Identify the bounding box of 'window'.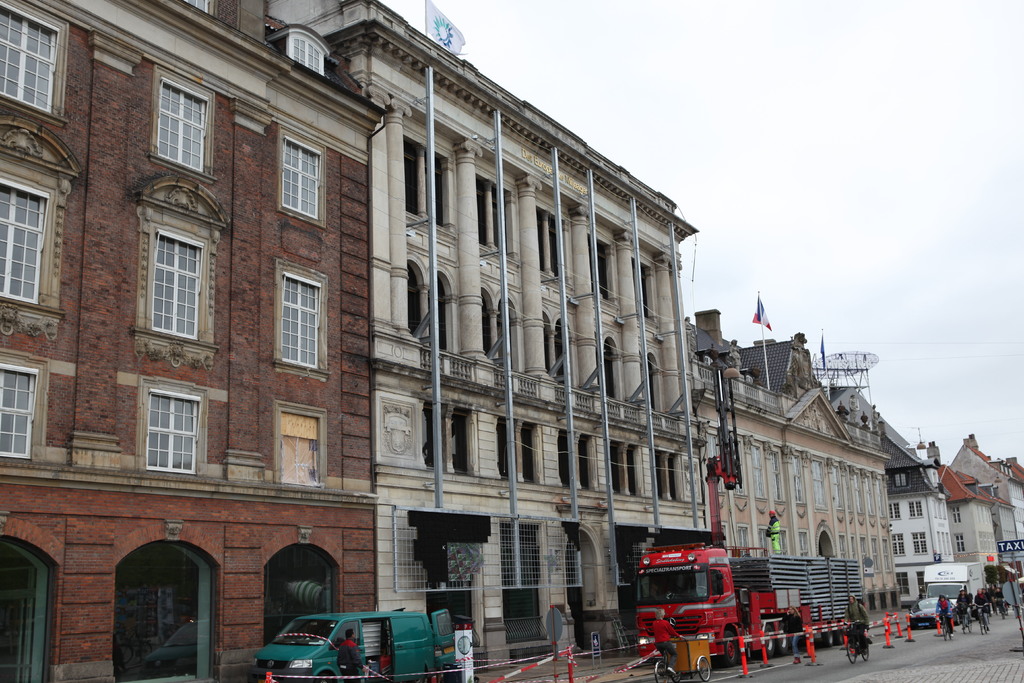
box=[902, 520, 940, 555].
